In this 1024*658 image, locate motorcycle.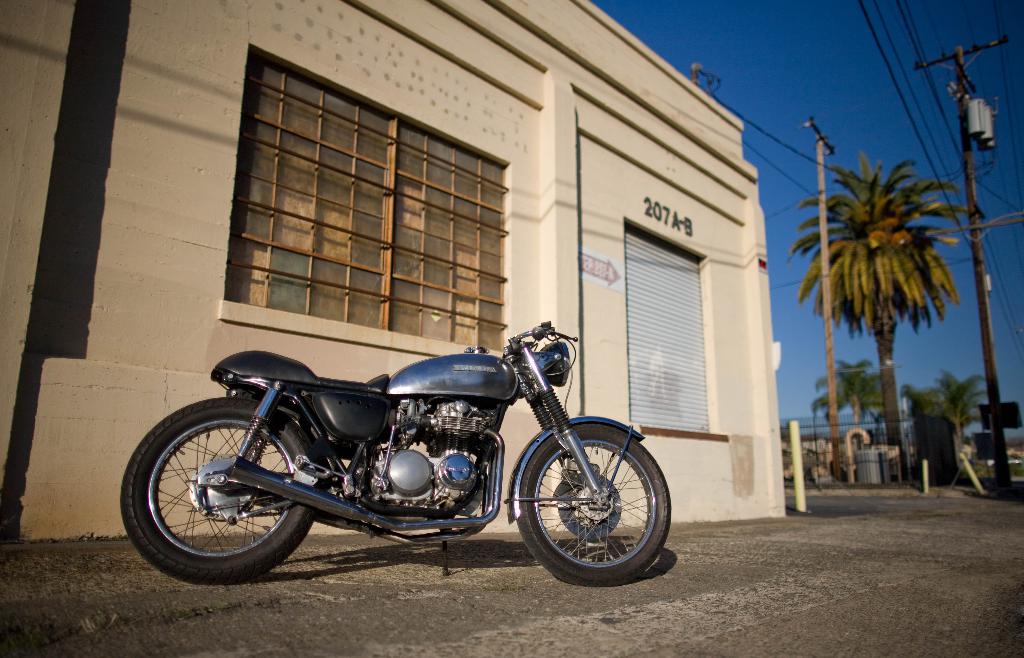
Bounding box: pyautogui.locateOnScreen(109, 312, 687, 589).
